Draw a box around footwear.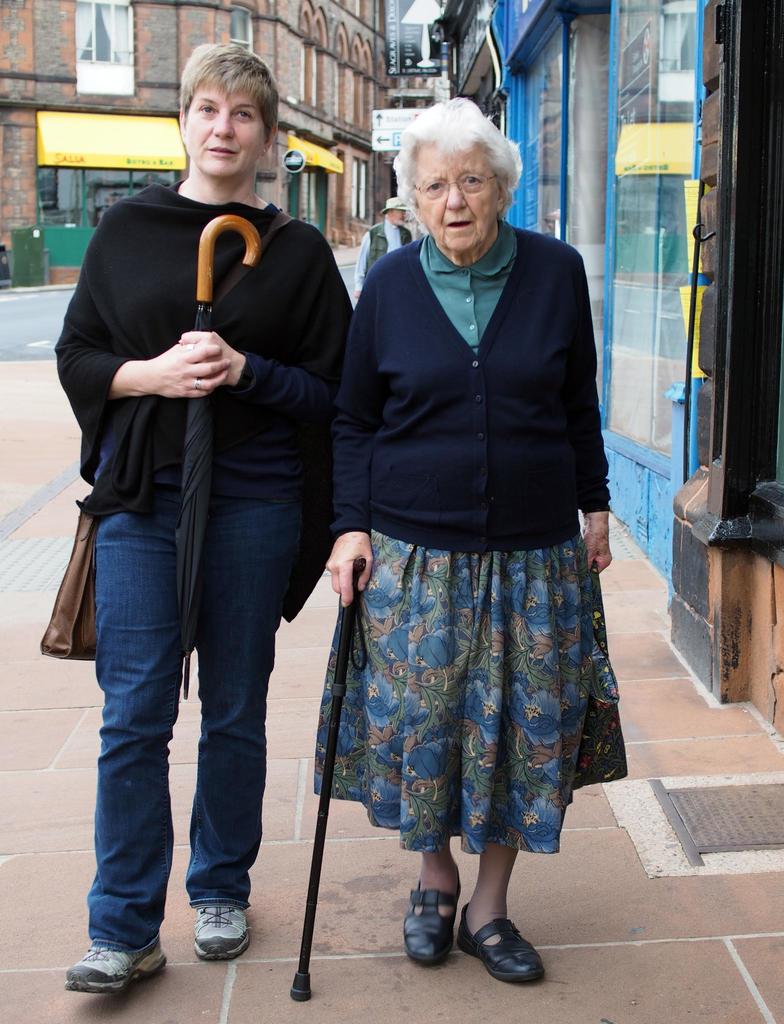
pyautogui.locateOnScreen(192, 891, 255, 959).
